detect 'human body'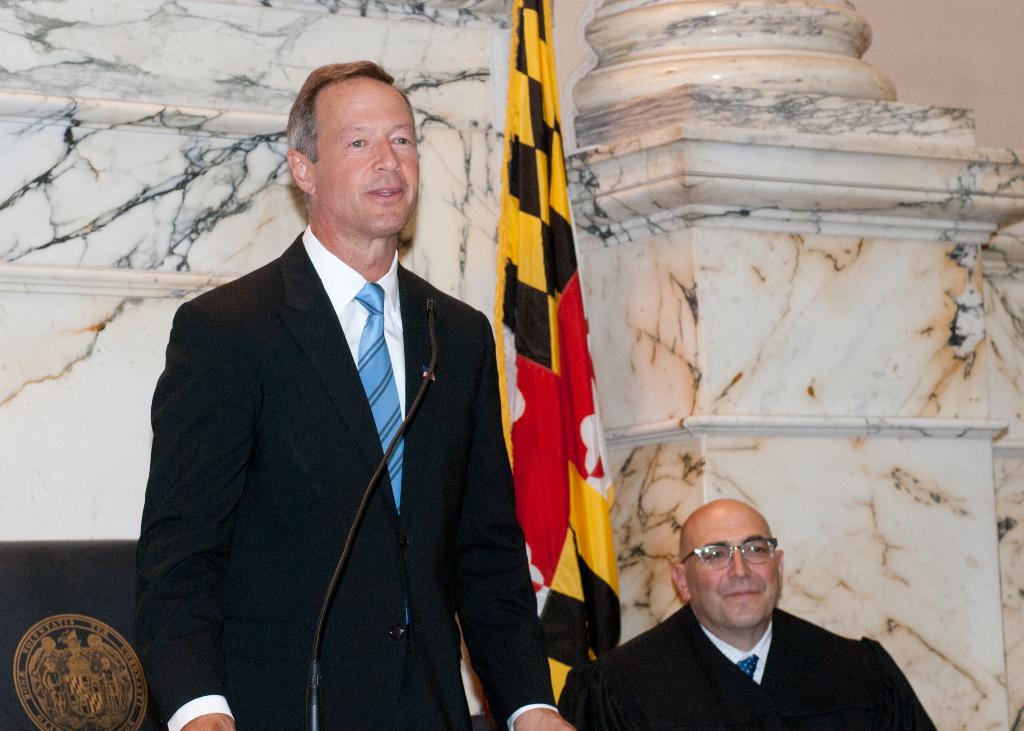
BBox(557, 492, 941, 730)
